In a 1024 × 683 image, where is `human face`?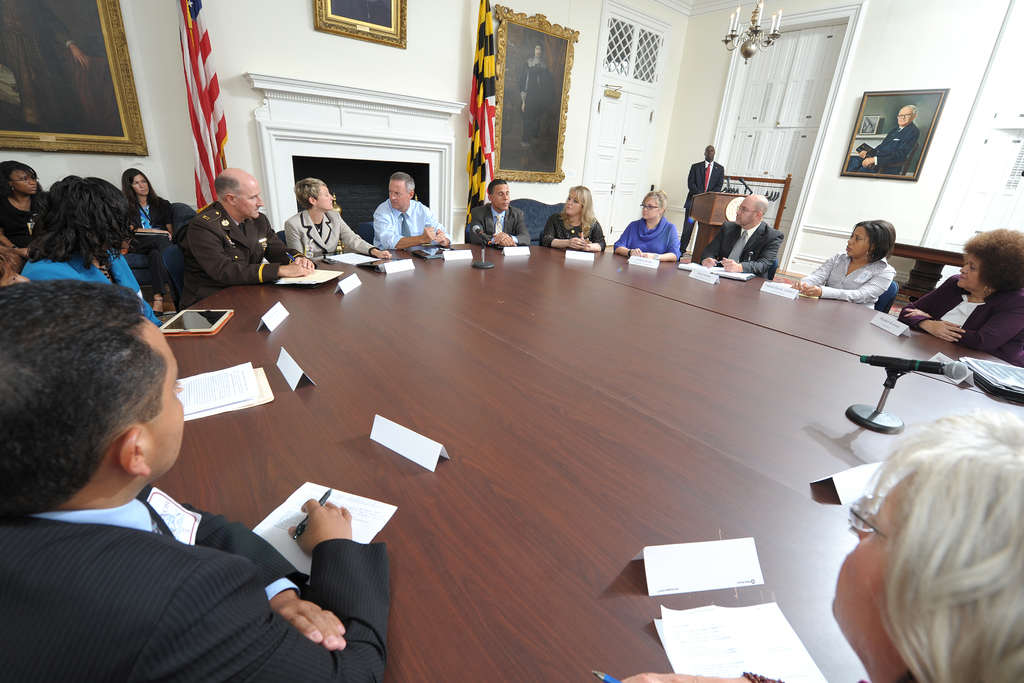
{"left": 145, "top": 315, "right": 186, "bottom": 473}.
